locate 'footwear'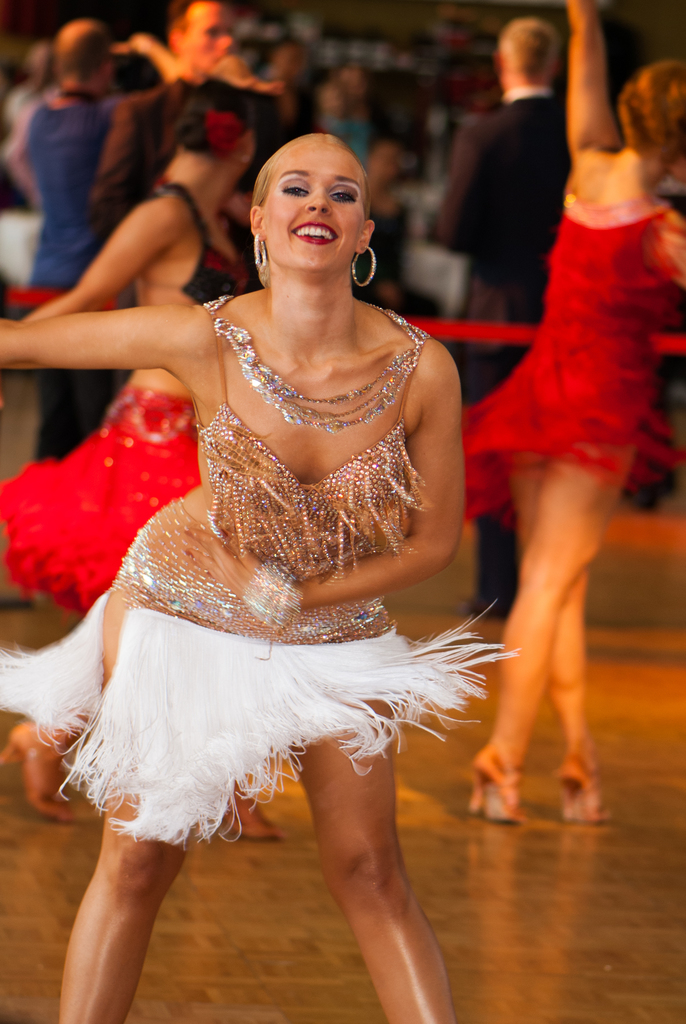
[552,755,603,819]
